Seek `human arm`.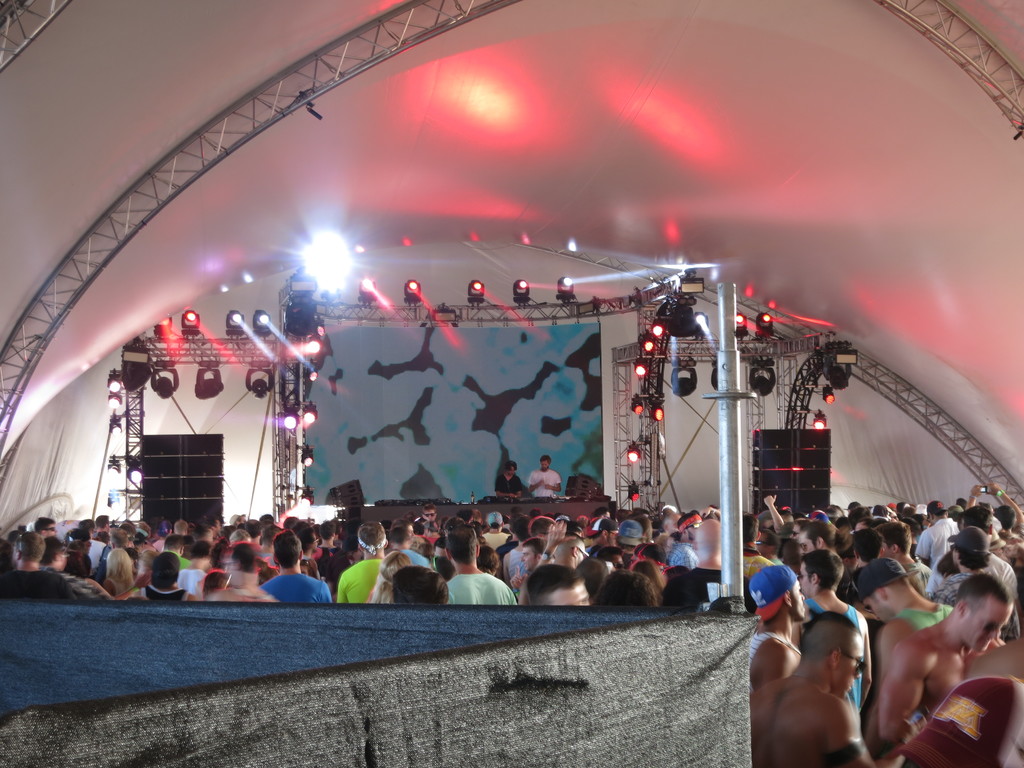
759 493 785 528.
